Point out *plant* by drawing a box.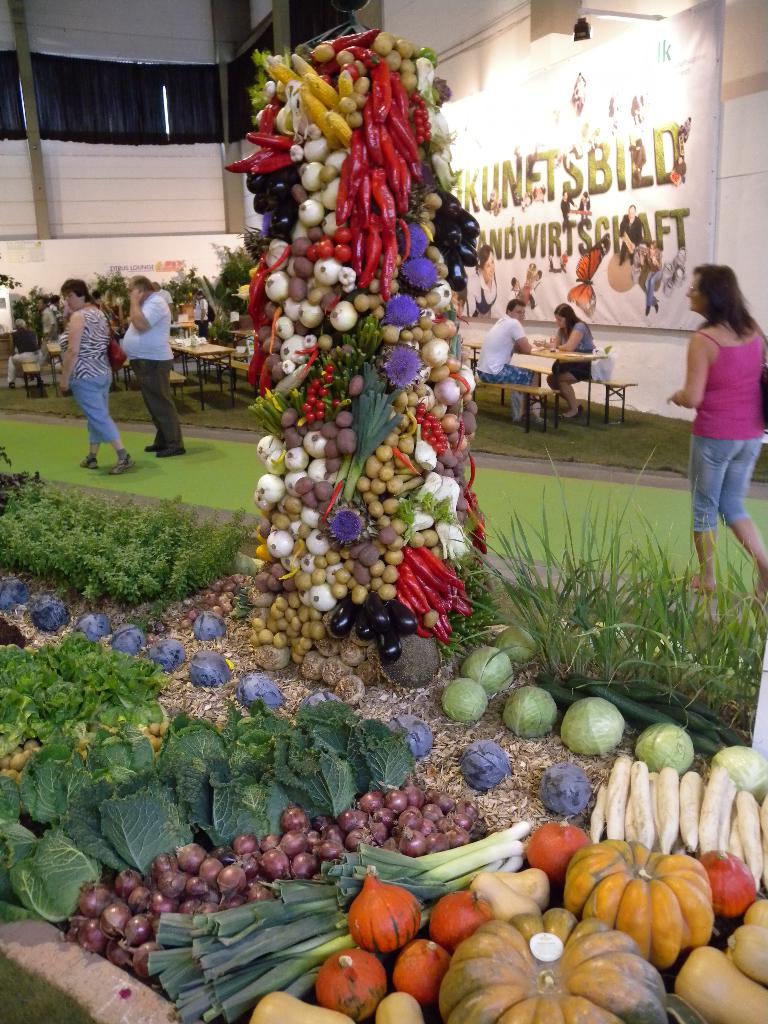
bbox=(0, 364, 261, 646).
